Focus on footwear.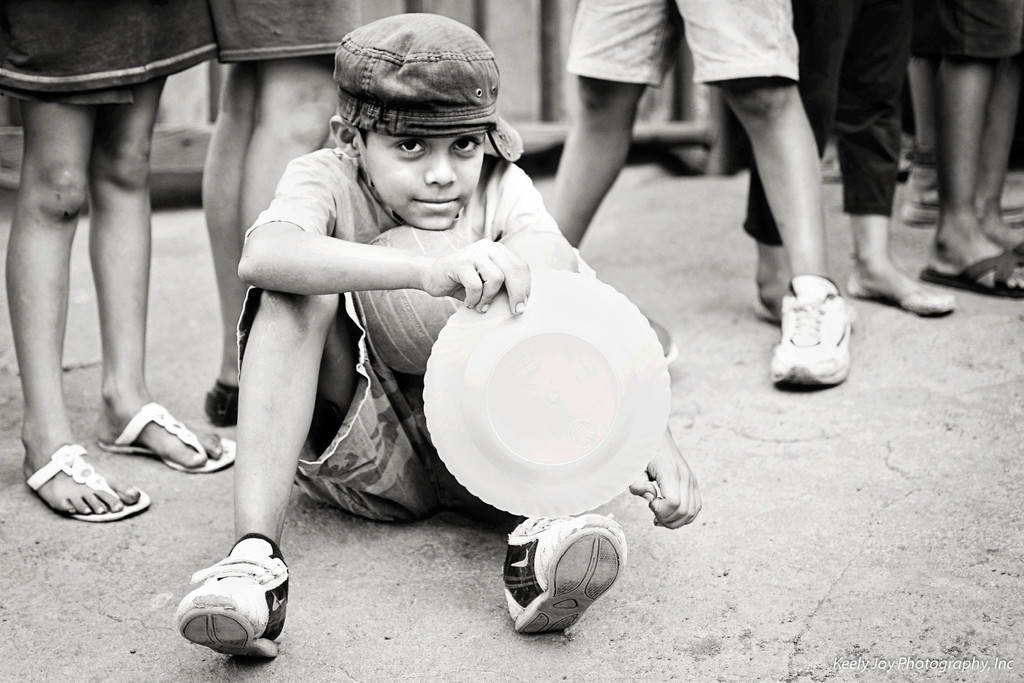
Focused at (left=173, top=552, right=289, bottom=657).
